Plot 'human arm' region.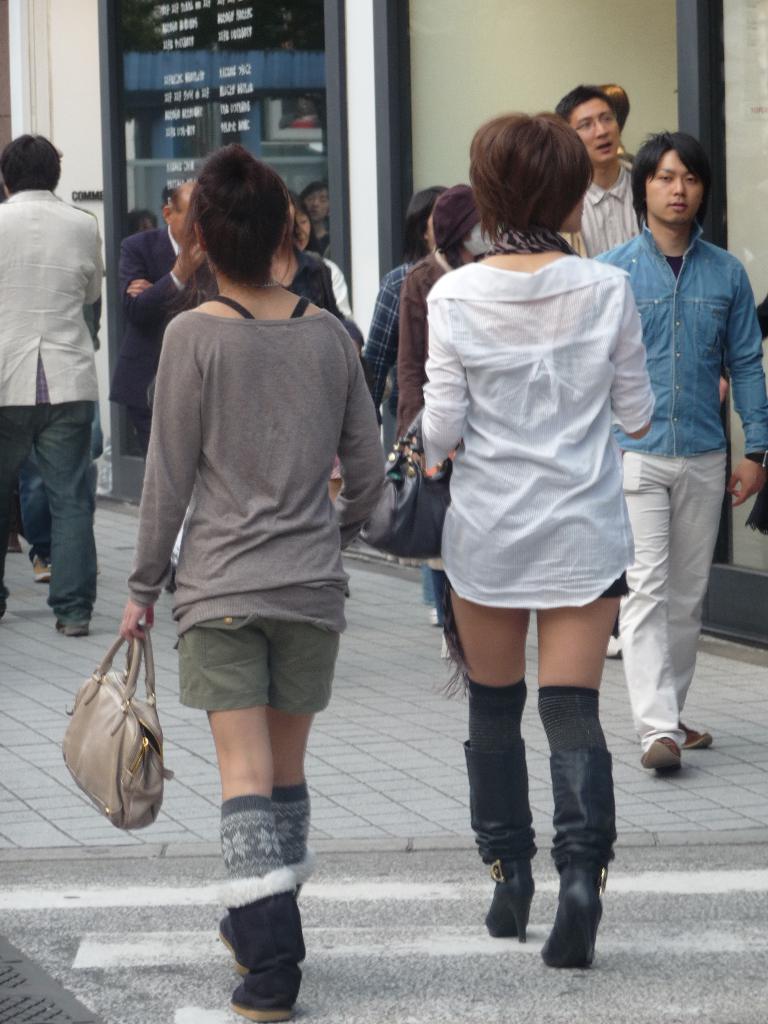
Plotted at bbox=[366, 275, 392, 415].
